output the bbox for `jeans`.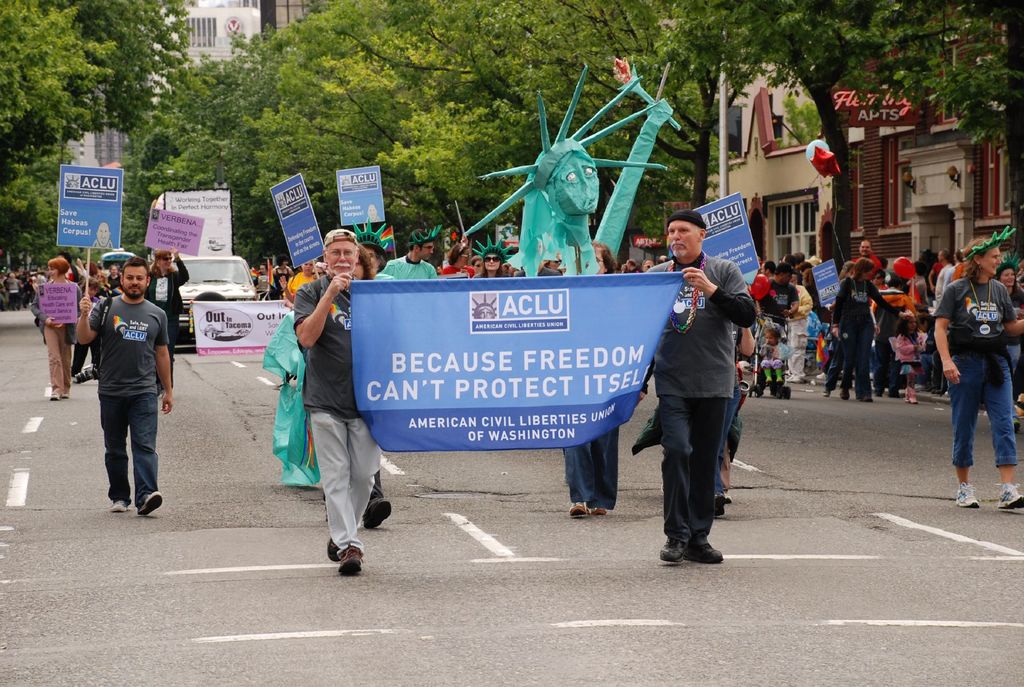
<region>945, 354, 1016, 470</region>.
